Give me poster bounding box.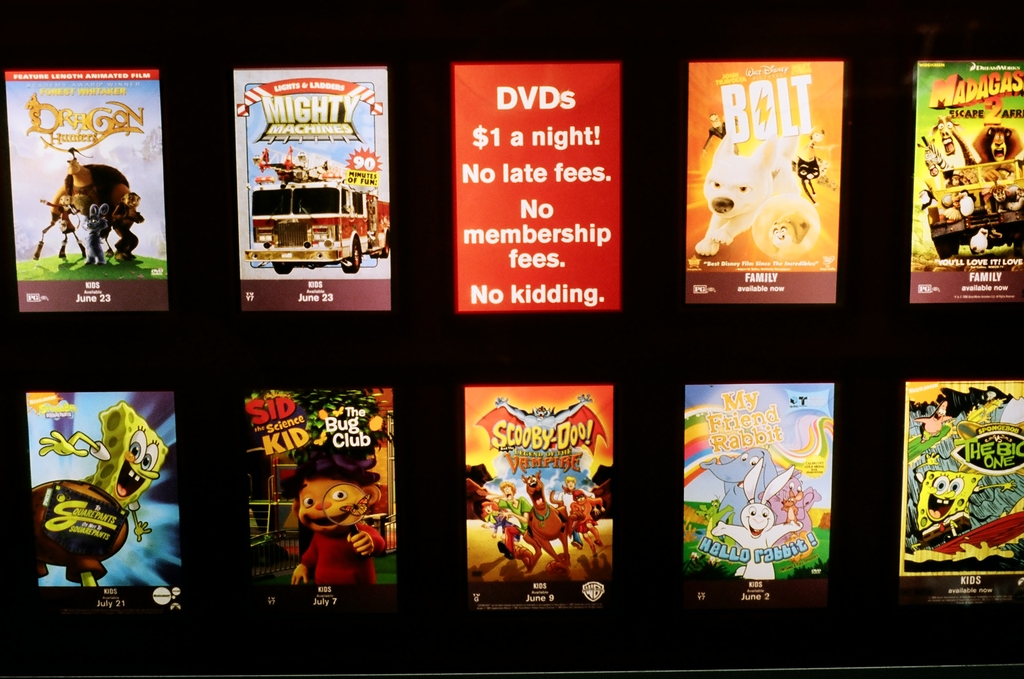
box=[892, 381, 1023, 607].
